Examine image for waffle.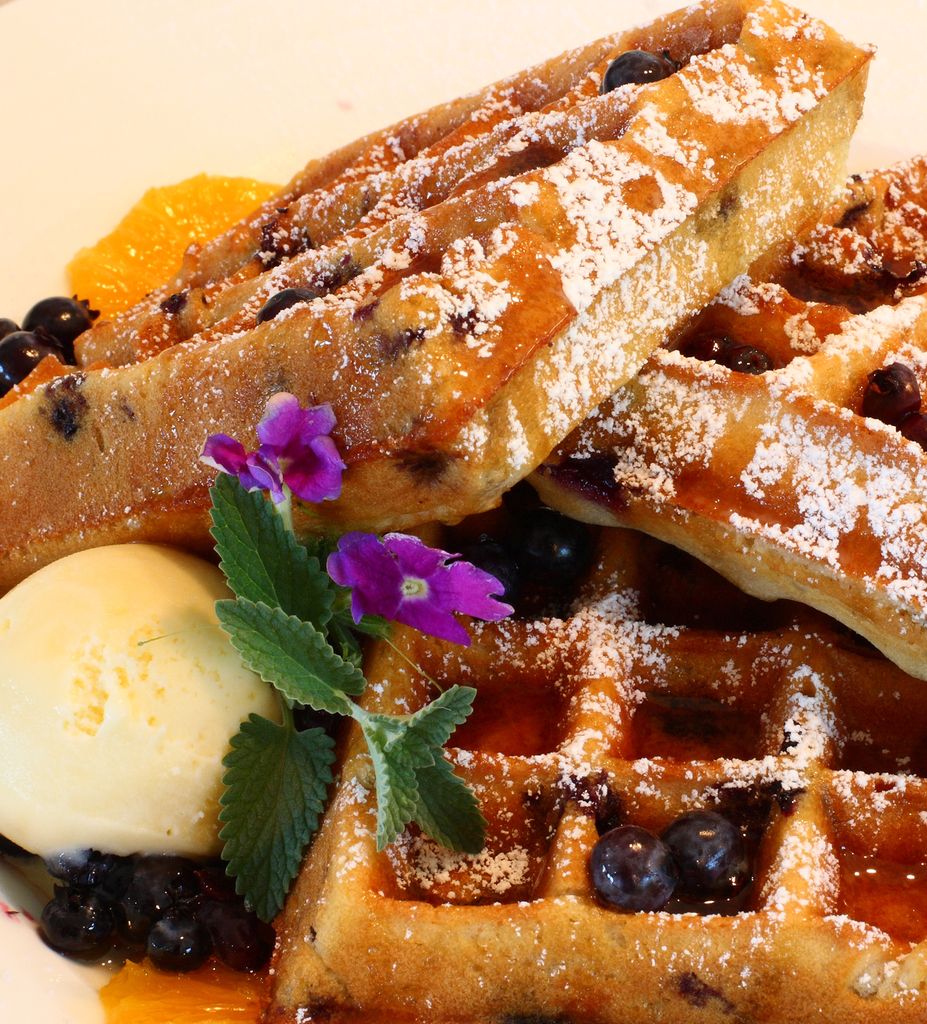
Examination result: (0, 0, 875, 544).
